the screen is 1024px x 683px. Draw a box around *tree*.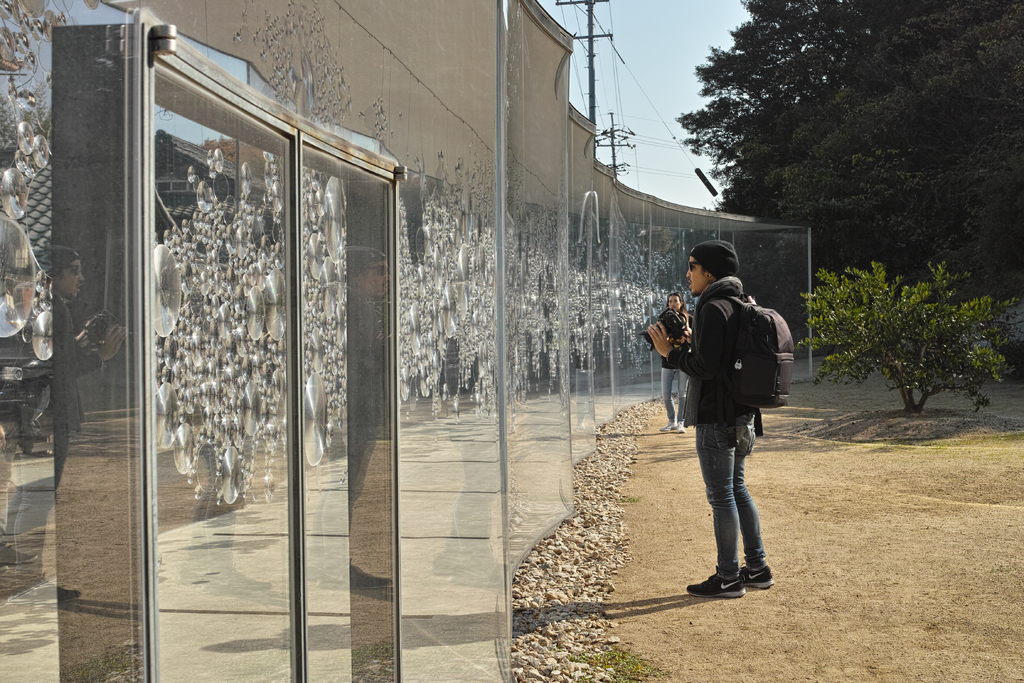
(801, 252, 1023, 422).
